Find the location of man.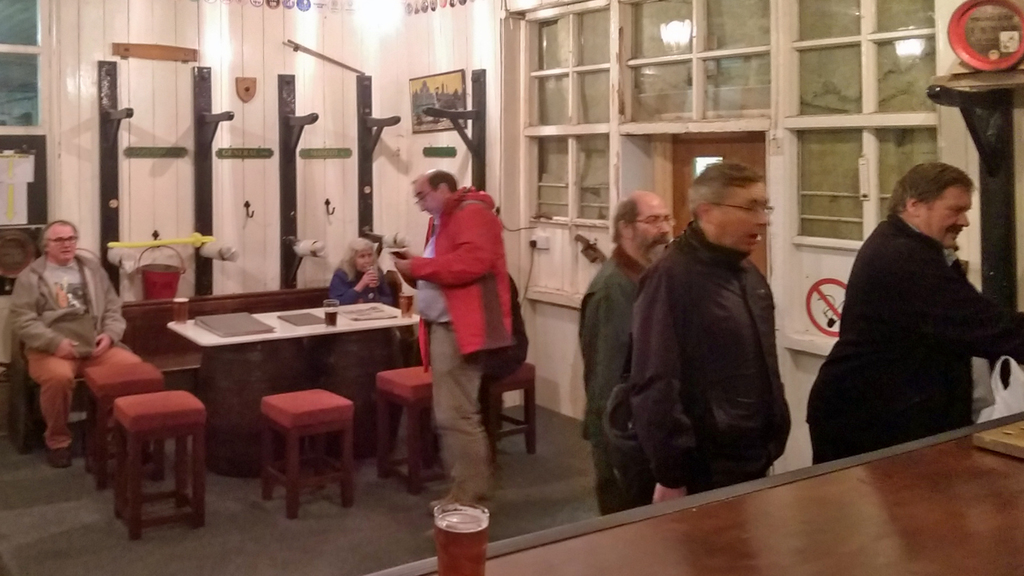
Location: bbox=(10, 220, 146, 457).
